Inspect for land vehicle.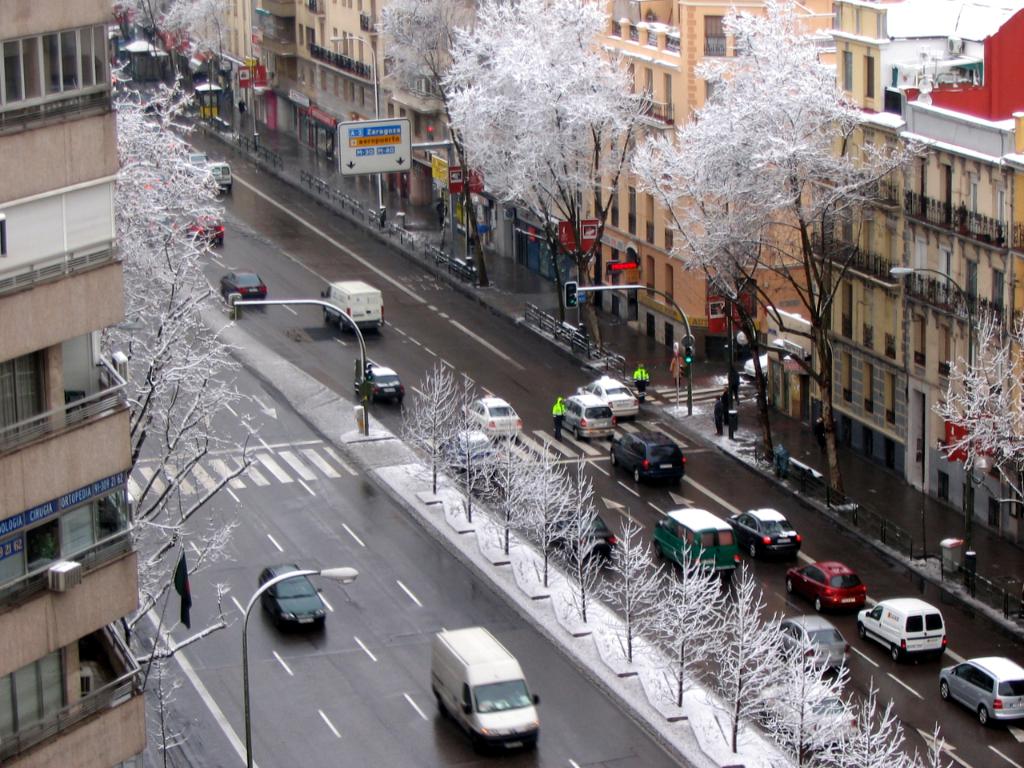
Inspection: [857,598,948,664].
